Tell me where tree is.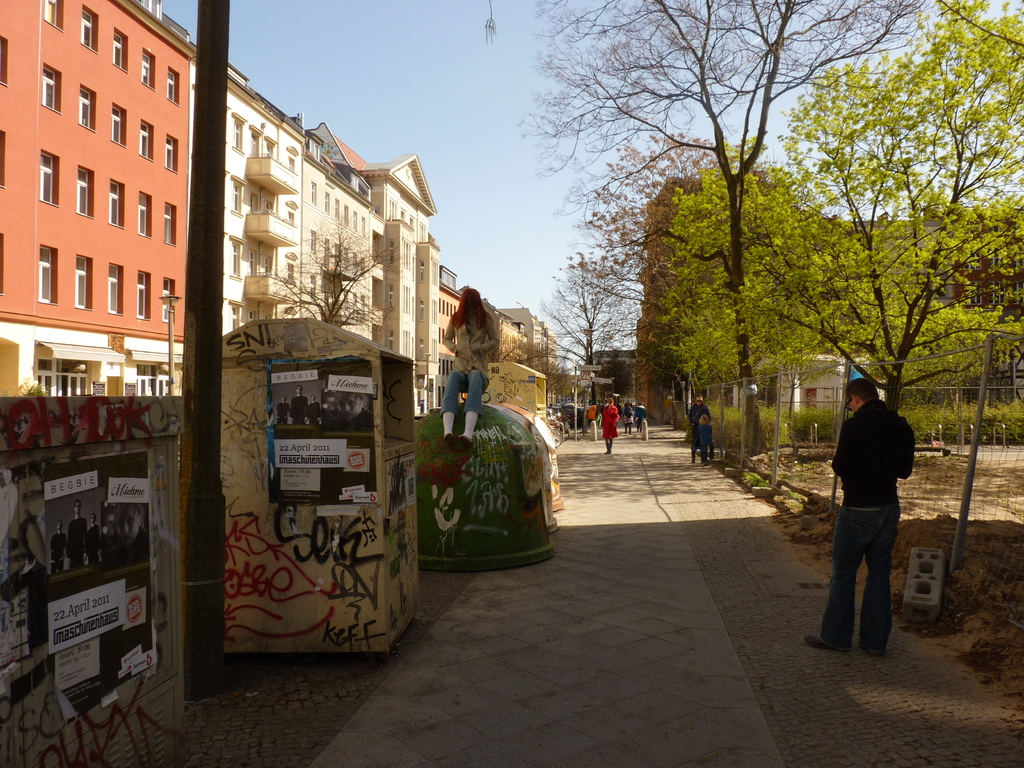
tree is at box=[631, 166, 688, 290].
